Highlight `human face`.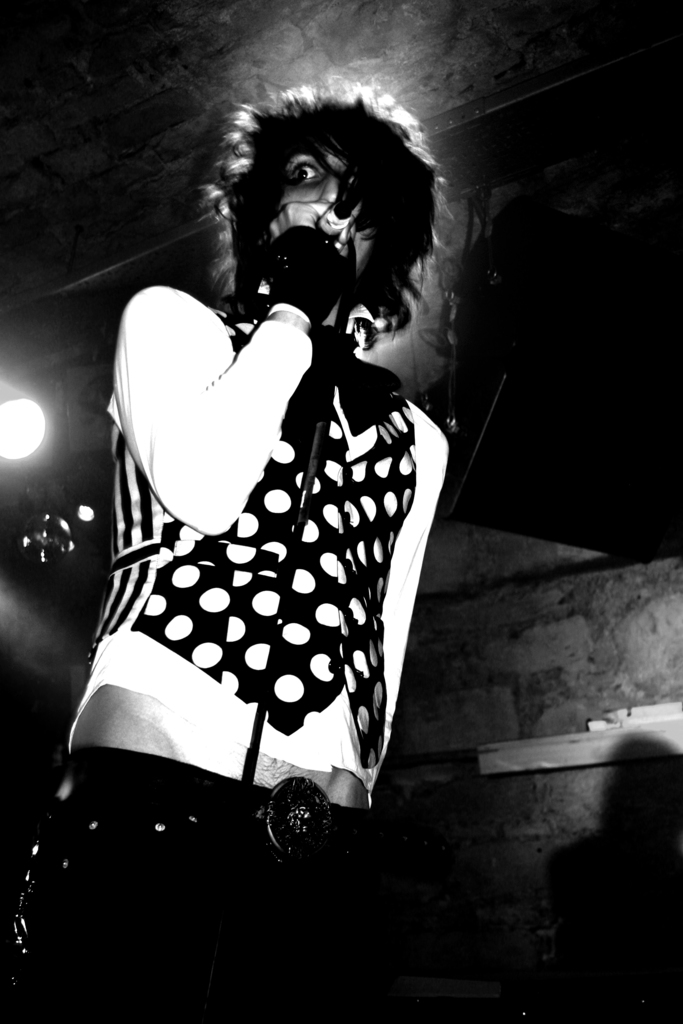
Highlighted region: 280:149:373:268.
